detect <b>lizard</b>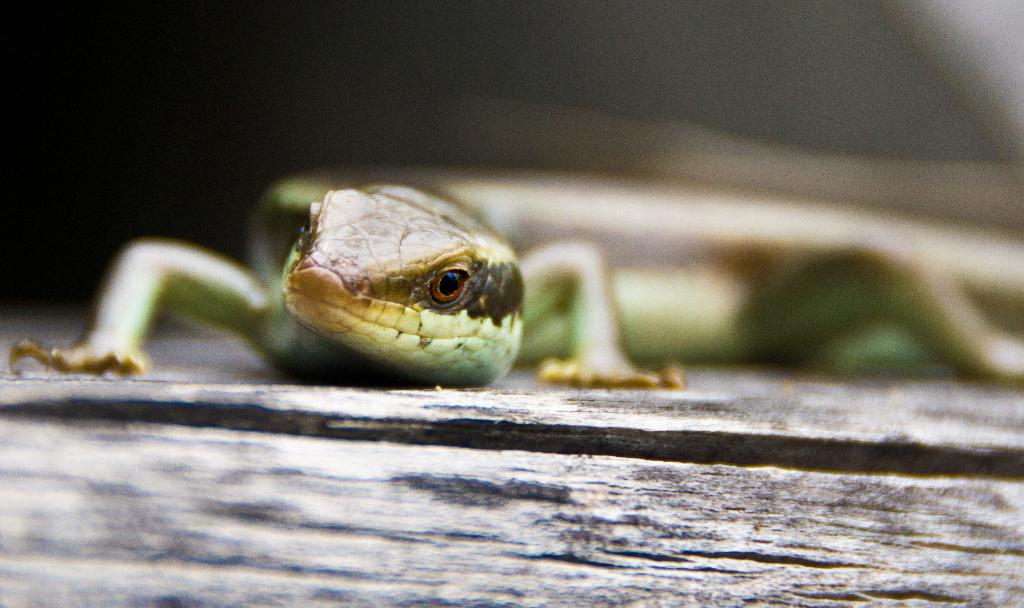
<box>72,178,933,436</box>
